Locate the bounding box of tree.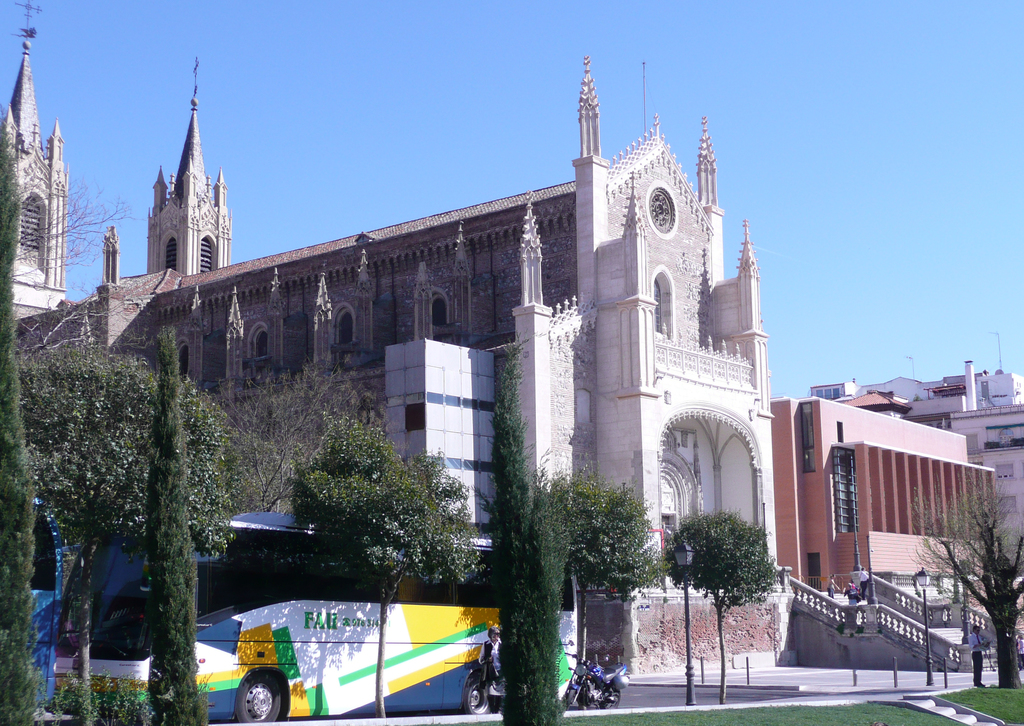
Bounding box: crop(483, 348, 570, 725).
